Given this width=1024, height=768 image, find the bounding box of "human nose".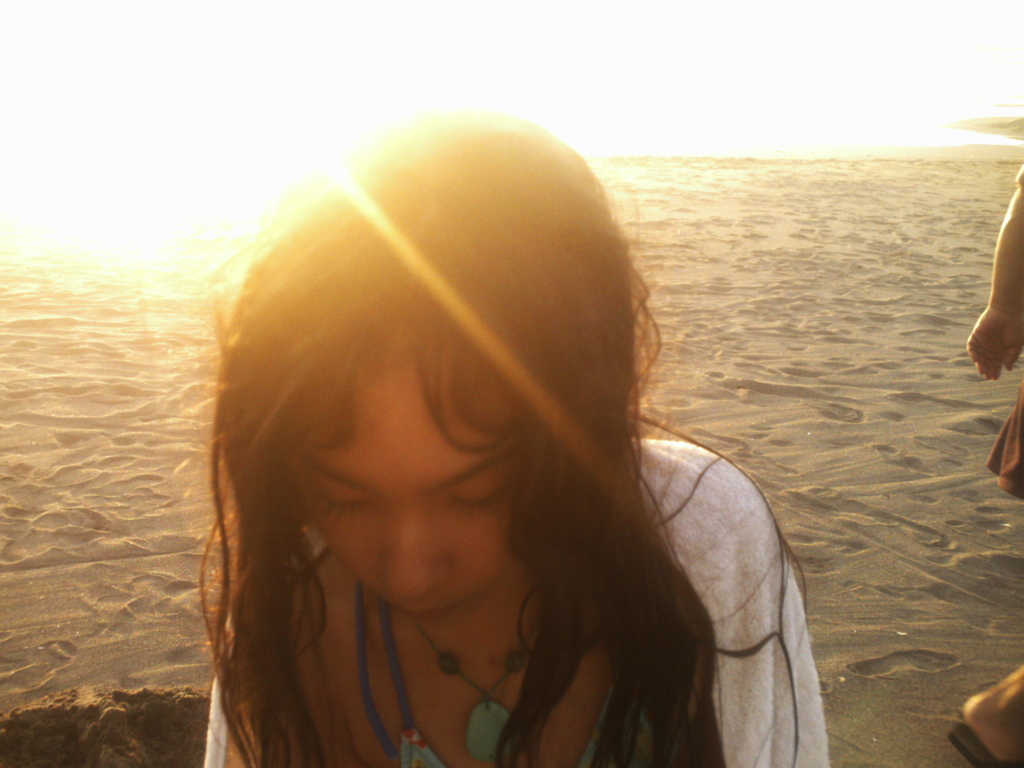
box=[371, 505, 447, 588].
